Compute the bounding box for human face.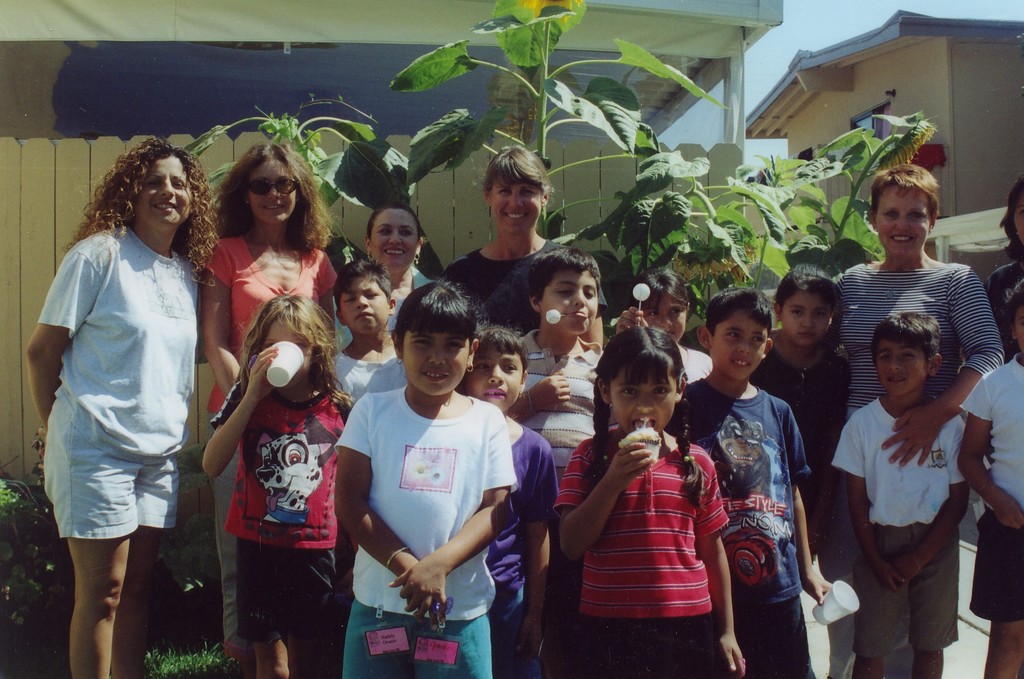
BBox(243, 152, 300, 232).
